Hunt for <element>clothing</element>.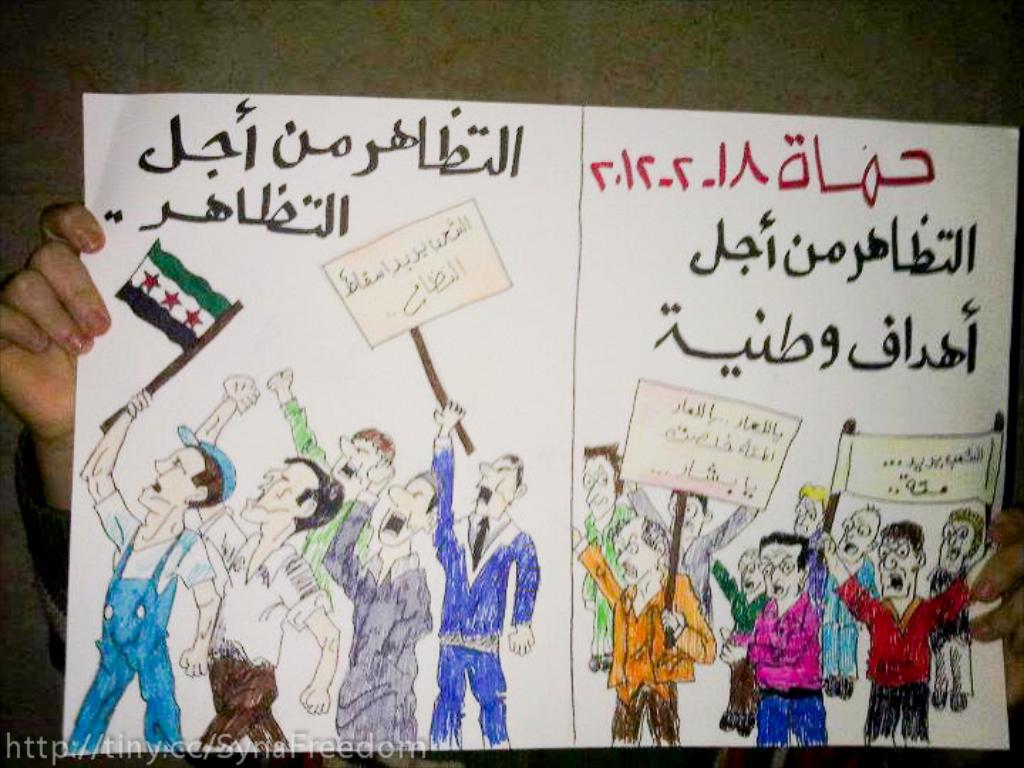
Hunted down at 175, 501, 326, 737.
